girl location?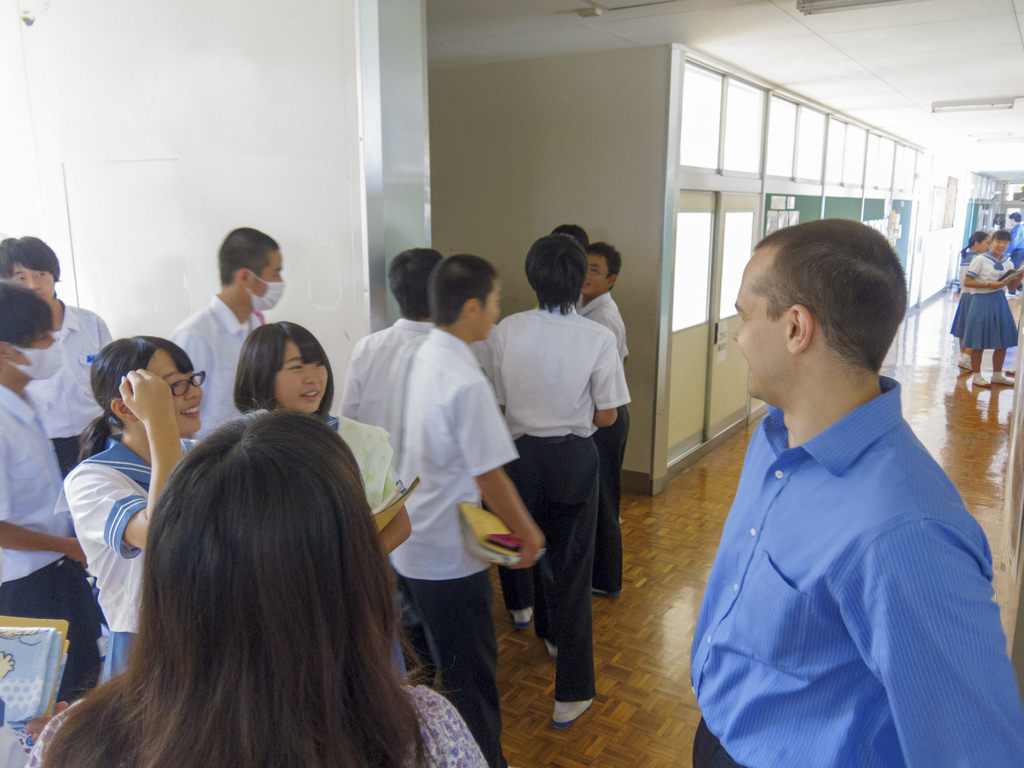
left=56, top=333, right=209, bottom=685
